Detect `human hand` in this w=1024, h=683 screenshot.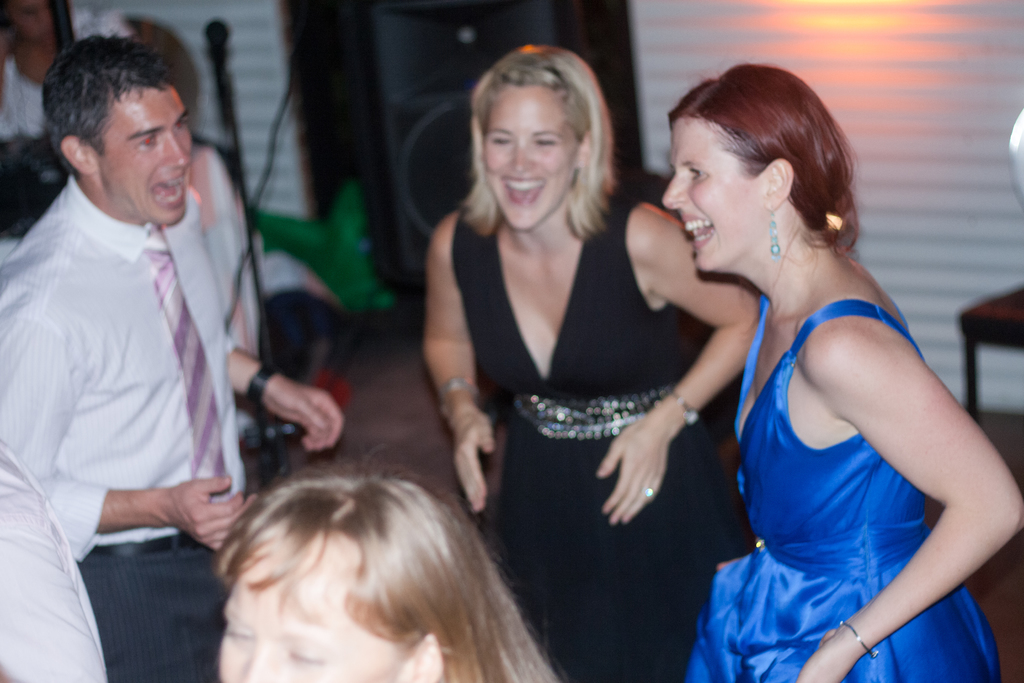
Detection: locate(794, 625, 861, 682).
